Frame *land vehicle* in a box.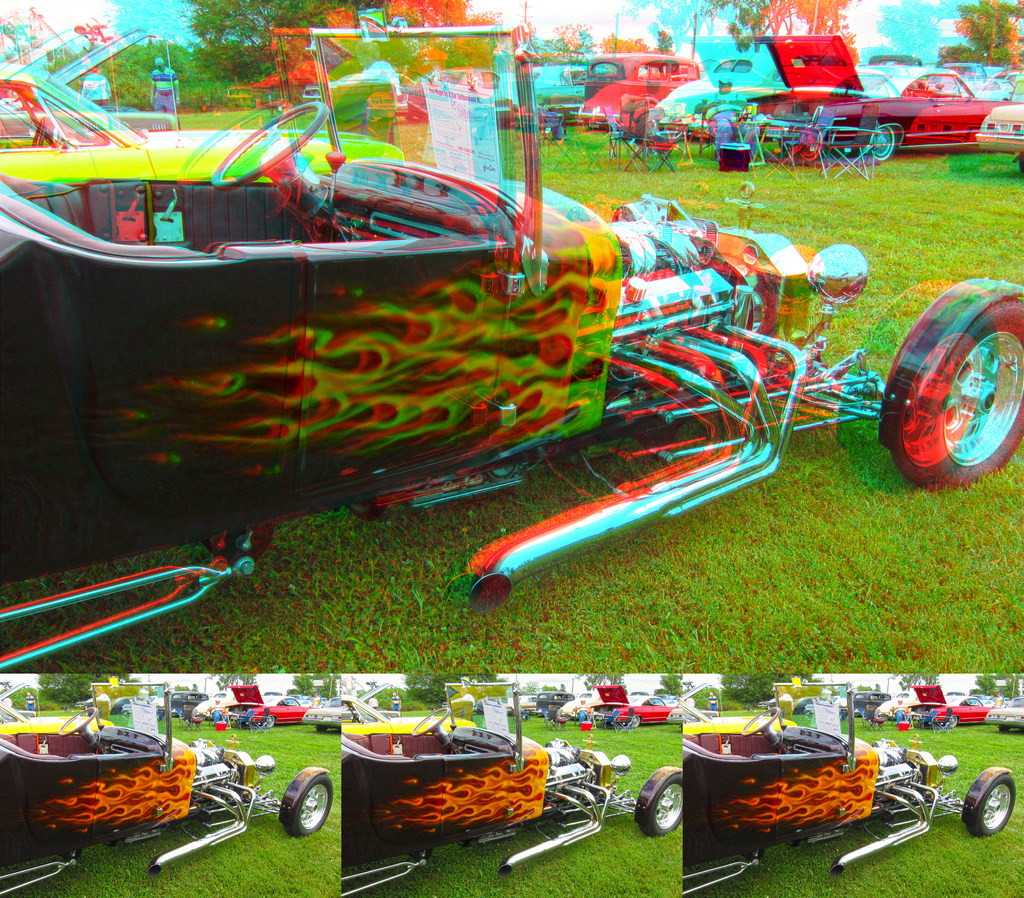
locate(0, 685, 330, 897).
